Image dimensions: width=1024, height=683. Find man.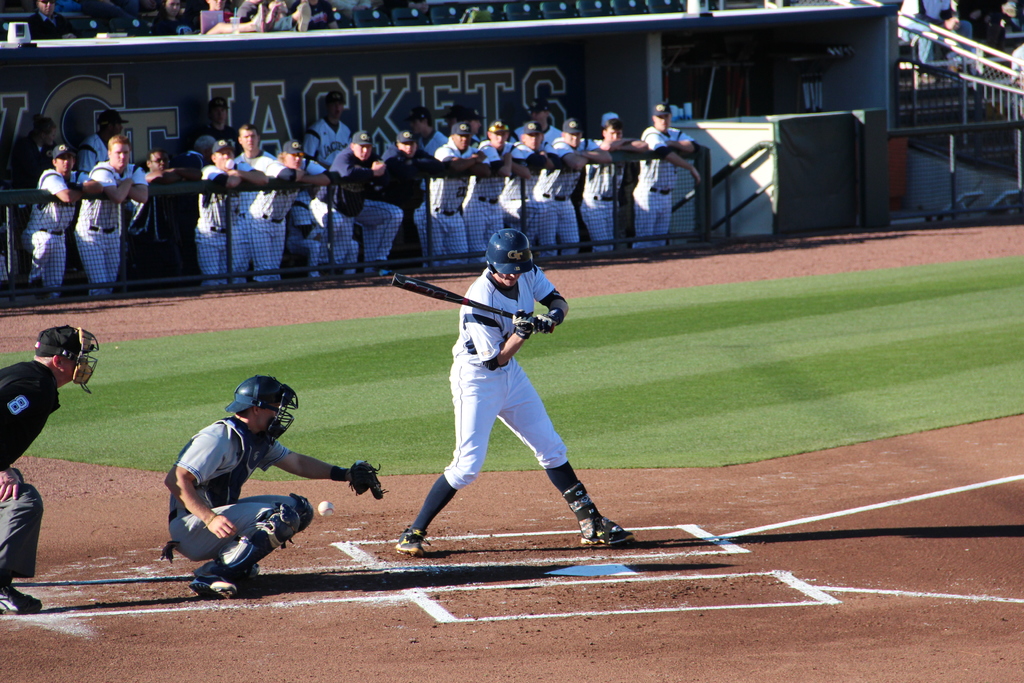
(0, 327, 95, 624).
